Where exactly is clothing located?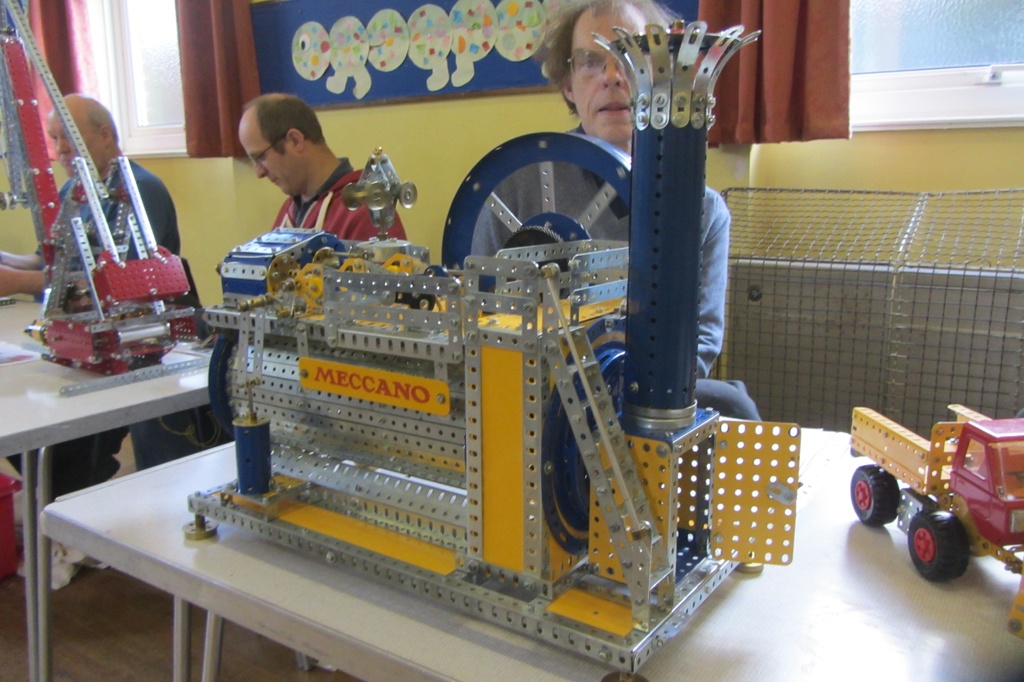
Its bounding box is left=466, top=119, right=764, bottom=425.
